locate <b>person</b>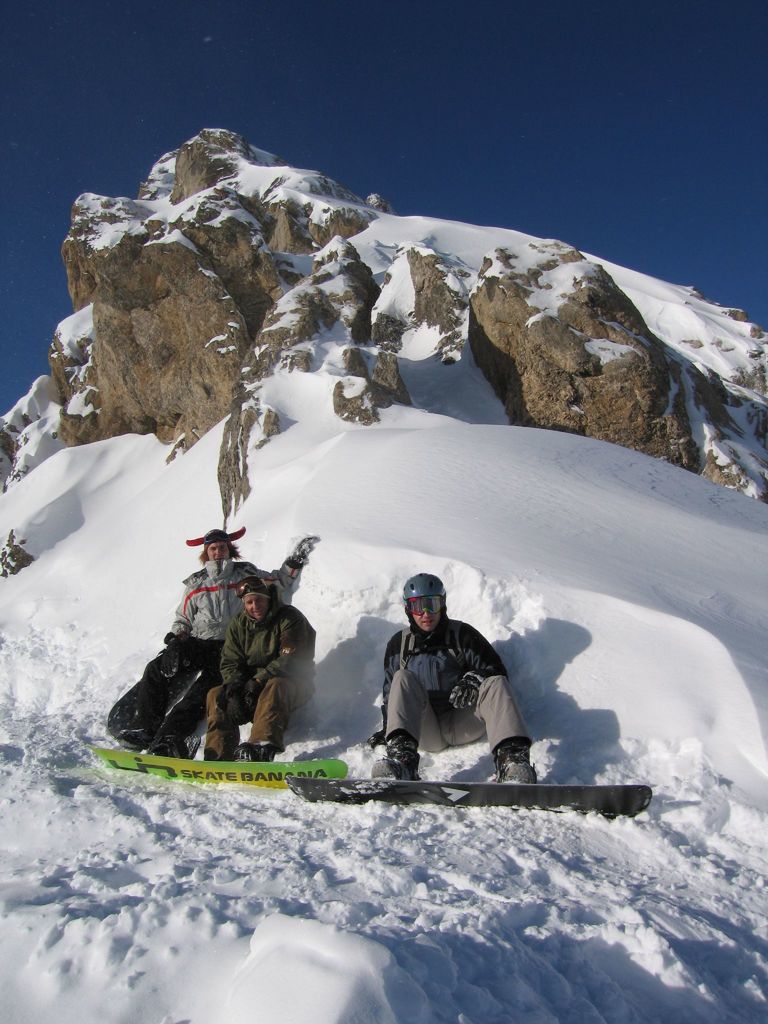
{"left": 120, "top": 528, "right": 322, "bottom": 755}
